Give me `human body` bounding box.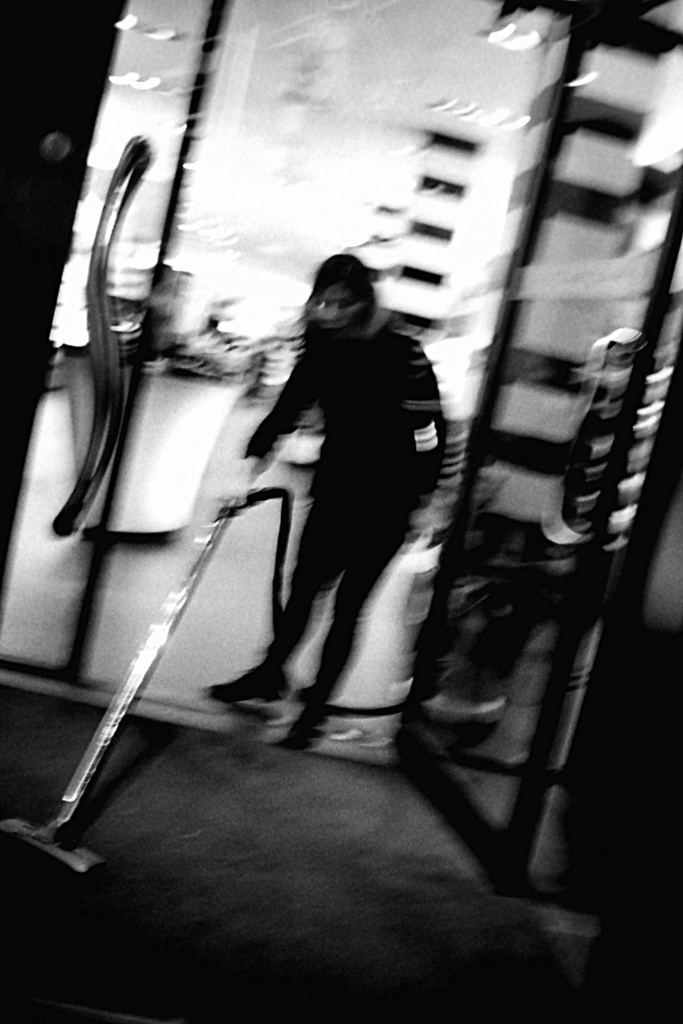
detection(206, 260, 448, 751).
